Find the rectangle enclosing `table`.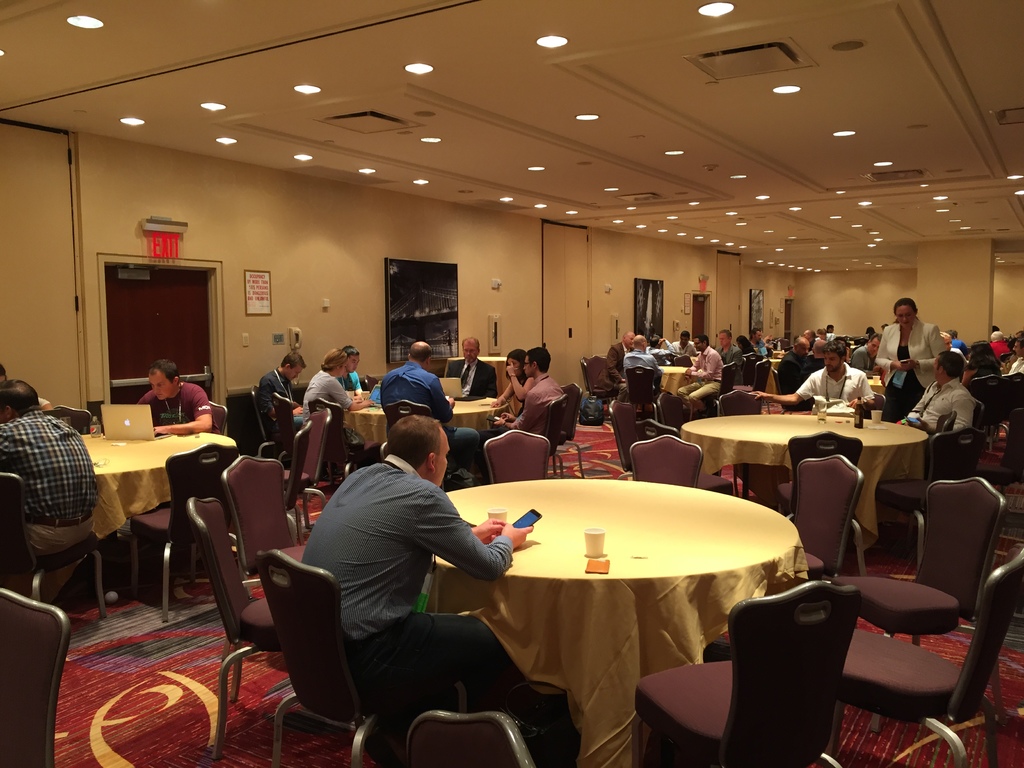
{"left": 98, "top": 429, "right": 242, "bottom": 541}.
